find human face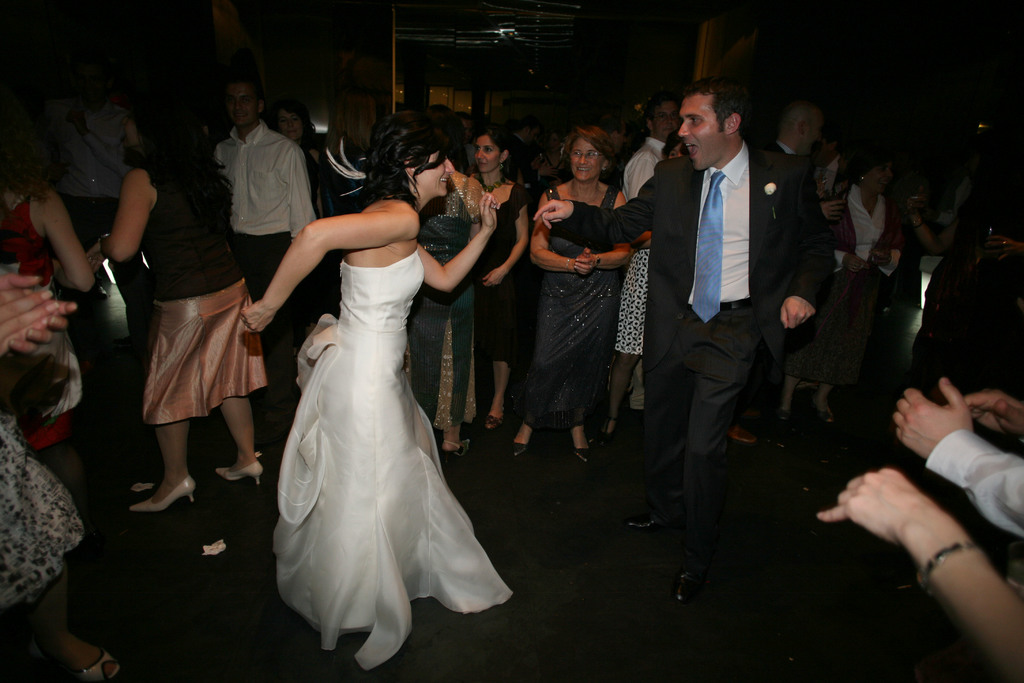
677,92,718,173
